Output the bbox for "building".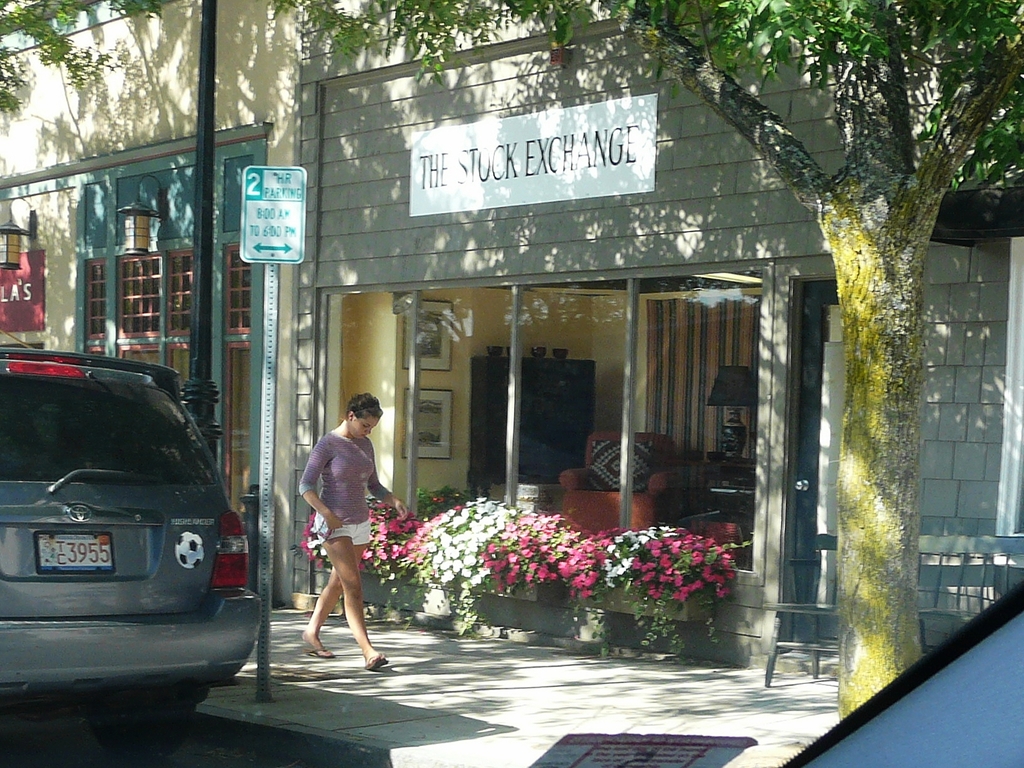
[x1=0, y1=0, x2=287, y2=606].
